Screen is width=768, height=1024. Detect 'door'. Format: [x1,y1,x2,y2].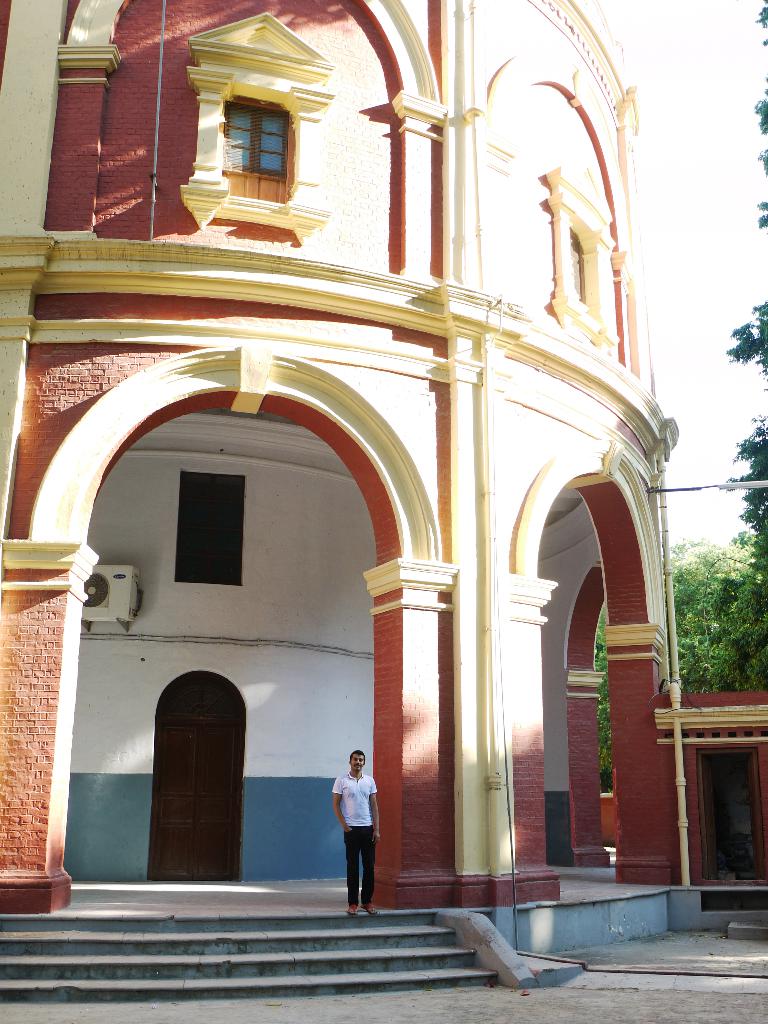
[700,756,714,879].
